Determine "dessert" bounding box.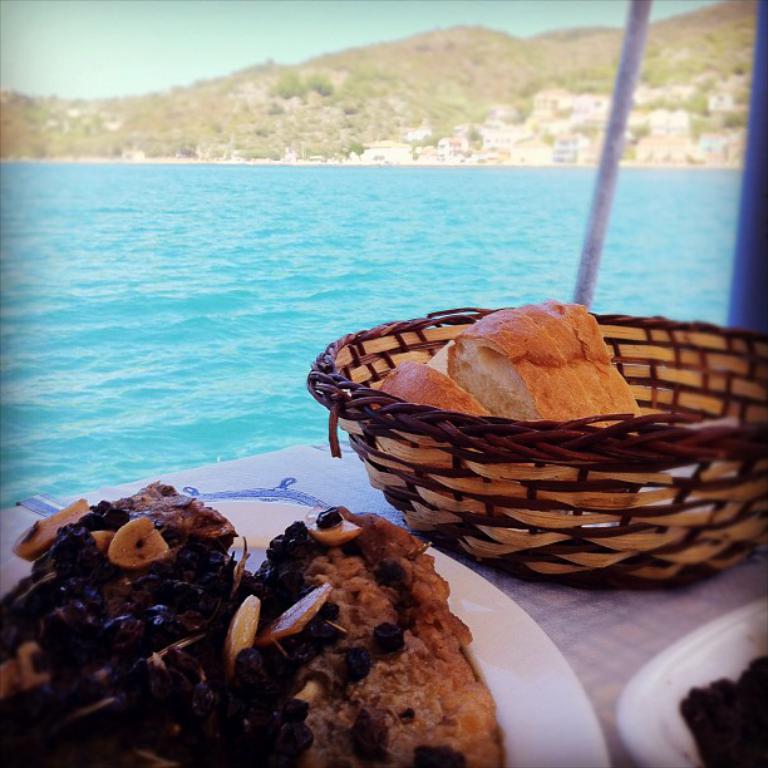
Determined: x1=675, y1=651, x2=767, y2=767.
